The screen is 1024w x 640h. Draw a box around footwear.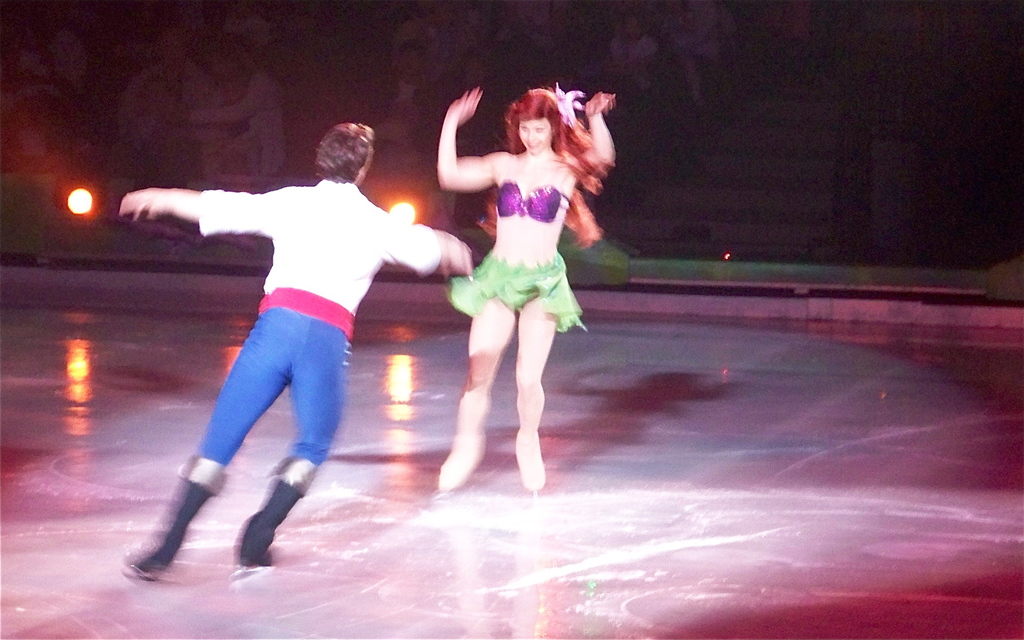
left=516, top=438, right=549, bottom=484.
